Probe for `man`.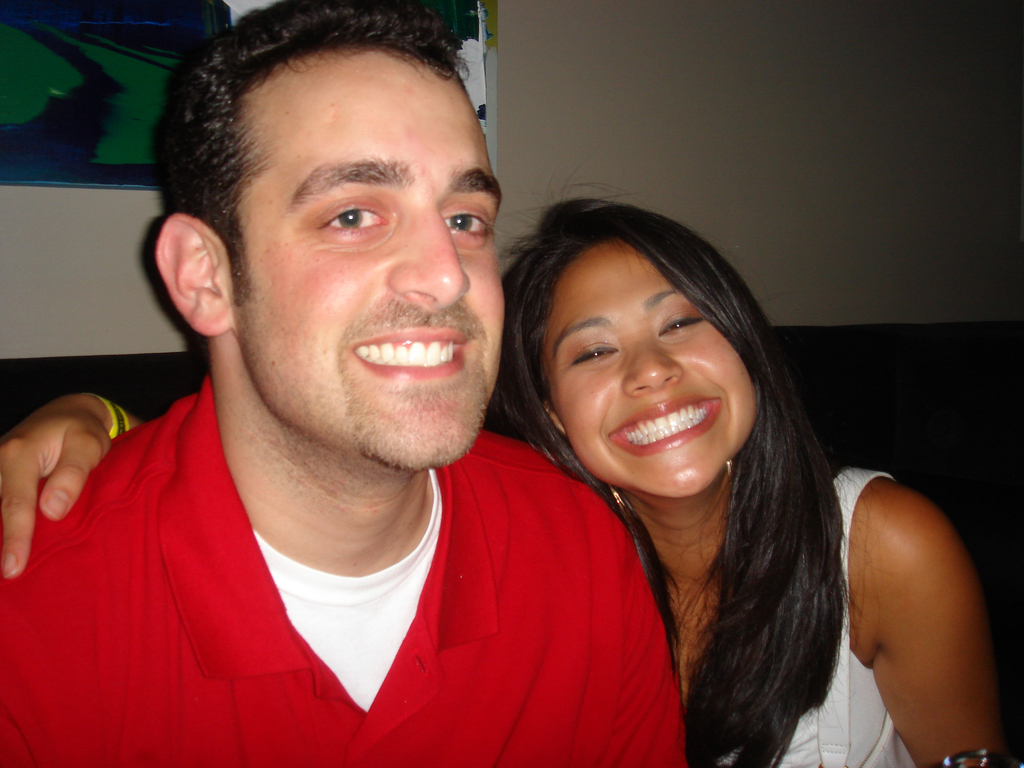
Probe result: (x1=0, y1=35, x2=703, y2=762).
